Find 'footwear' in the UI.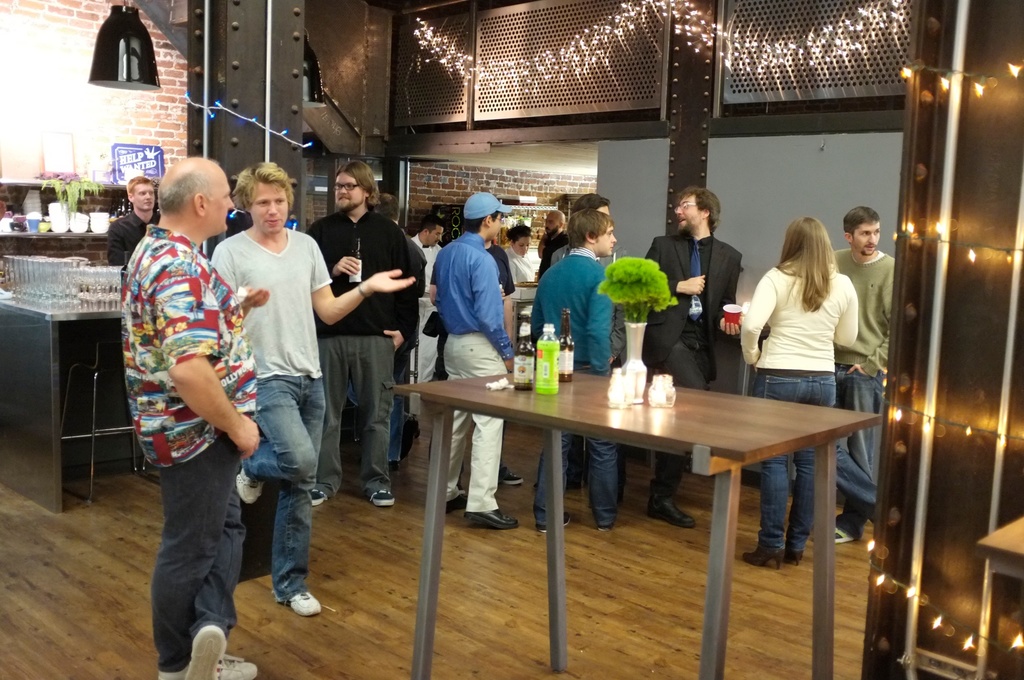
UI element at select_region(497, 467, 517, 483).
